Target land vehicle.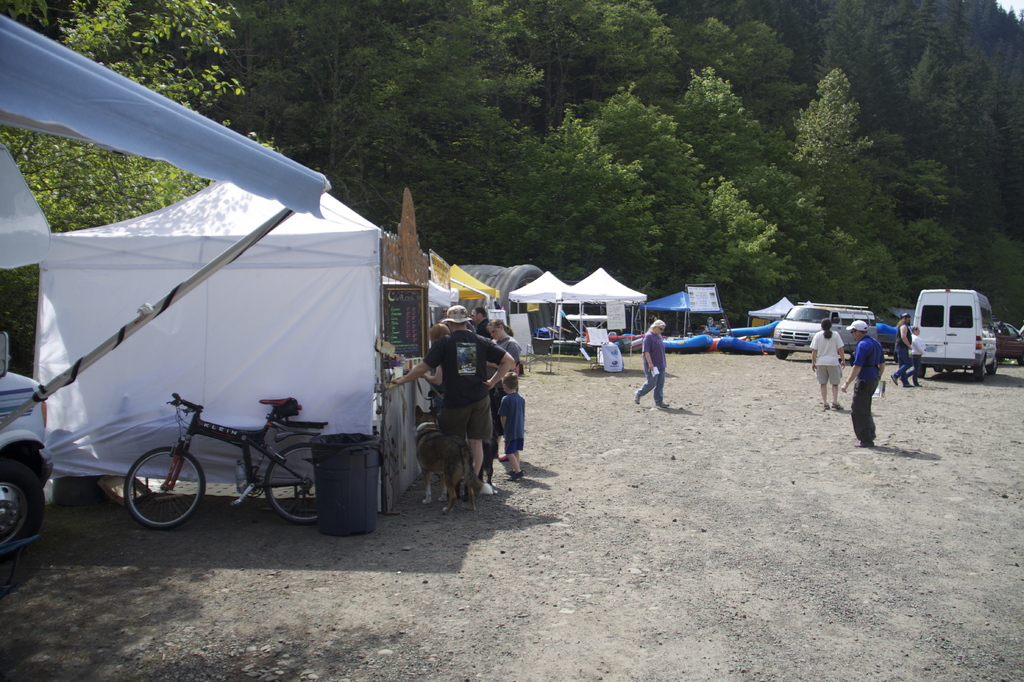
Target region: 0:330:56:559.
